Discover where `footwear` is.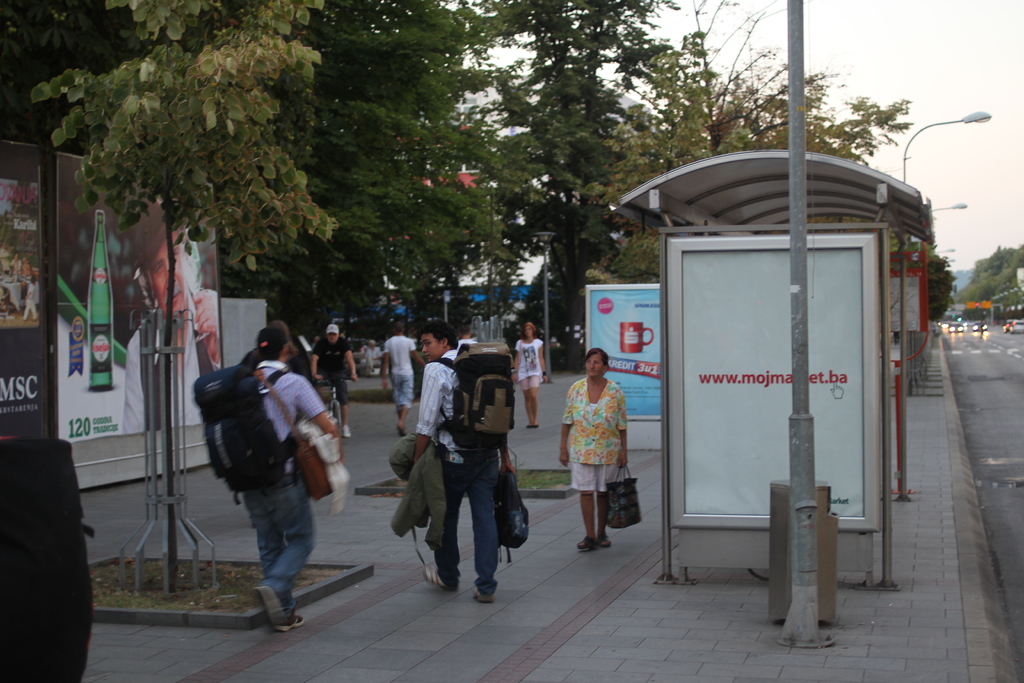
Discovered at (287, 616, 303, 628).
